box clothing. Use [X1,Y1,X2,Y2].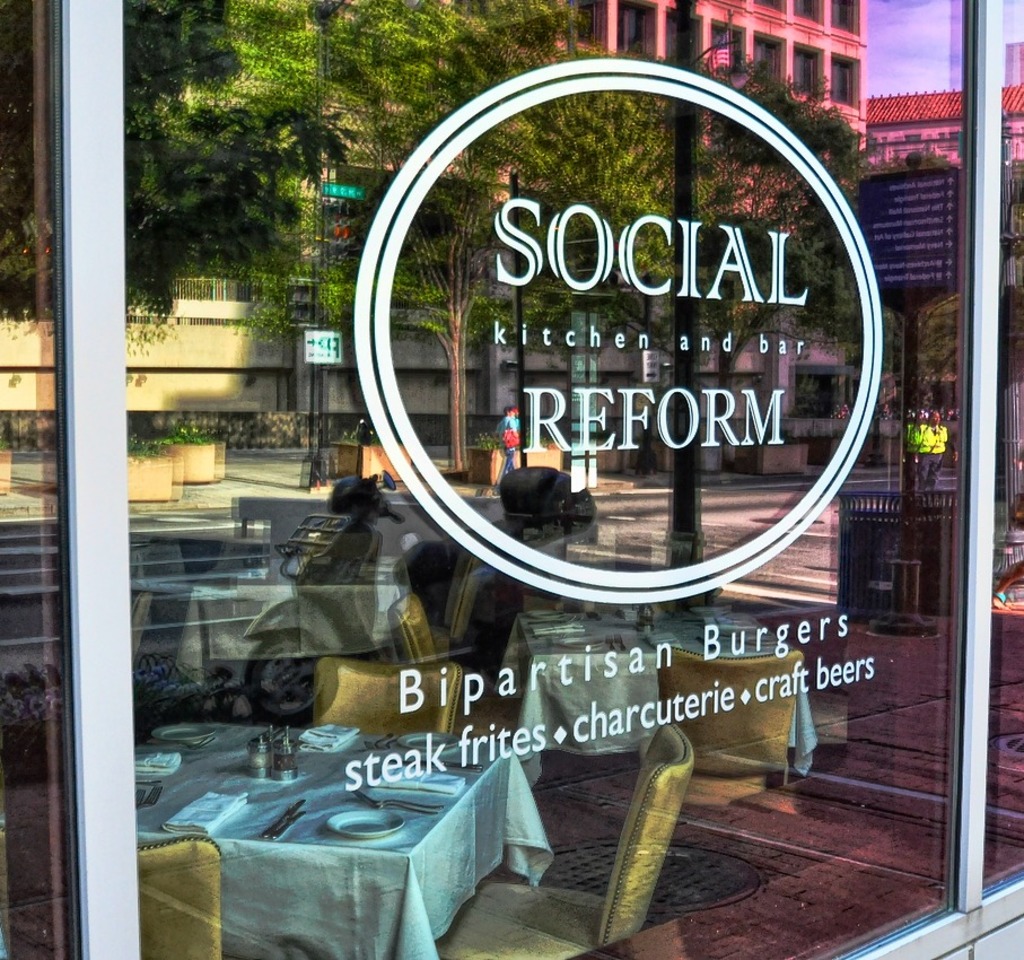
[485,408,524,474].
